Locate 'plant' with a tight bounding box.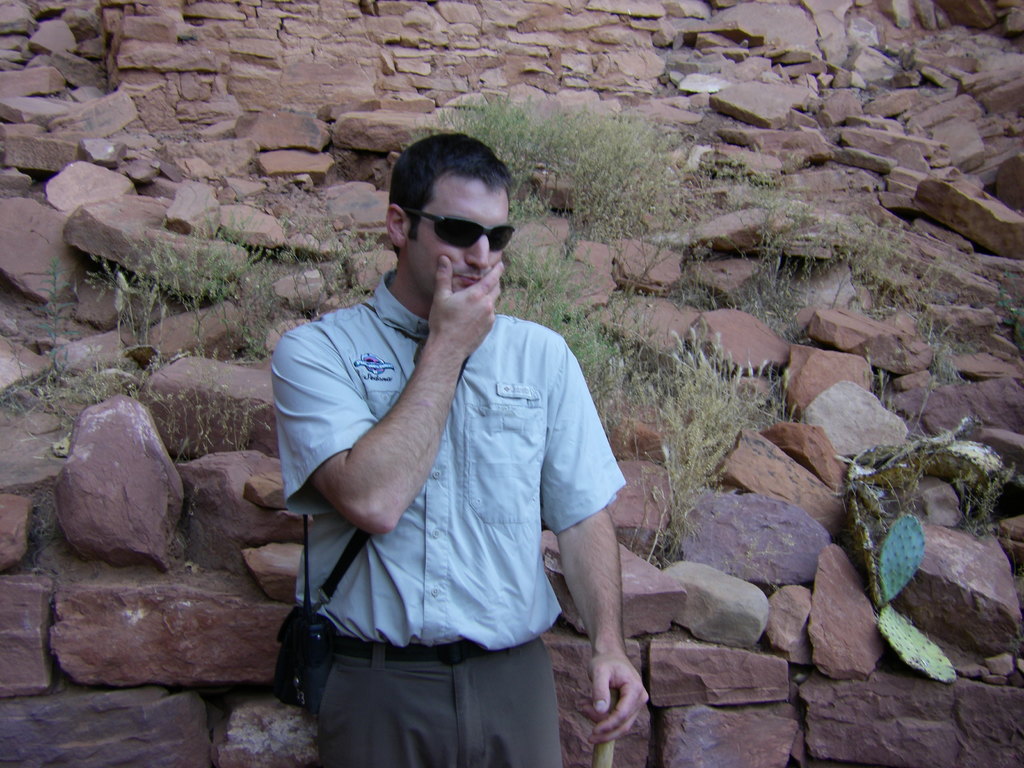
<region>27, 252, 74, 424</region>.
